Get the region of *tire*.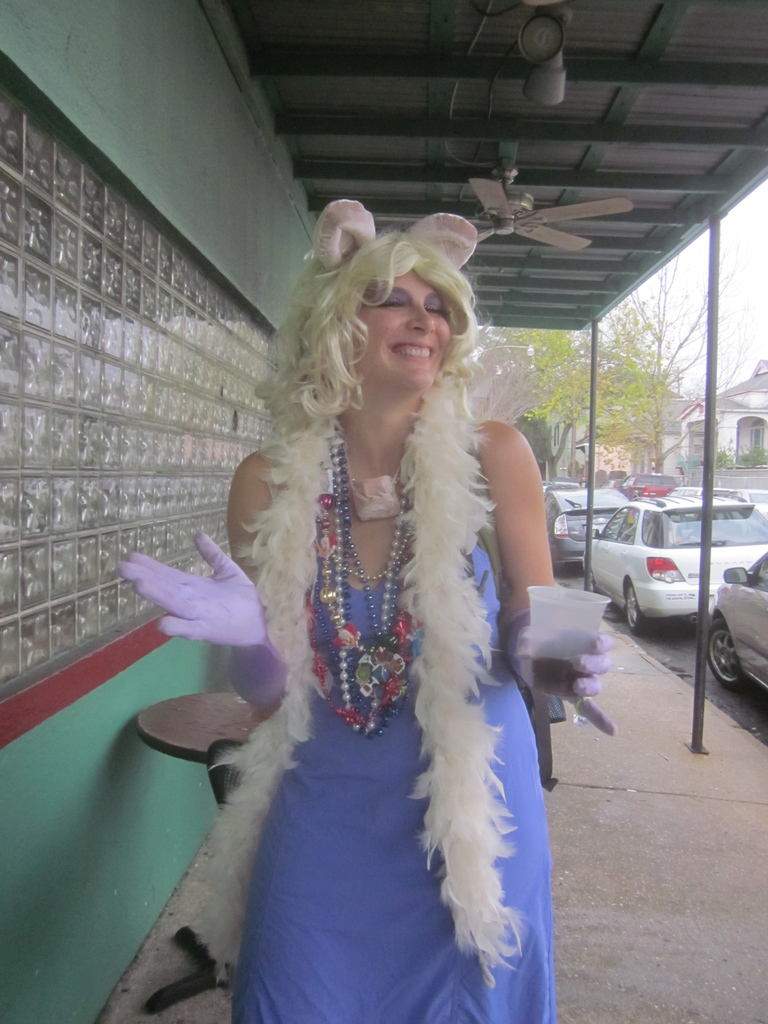
[625,583,650,637].
